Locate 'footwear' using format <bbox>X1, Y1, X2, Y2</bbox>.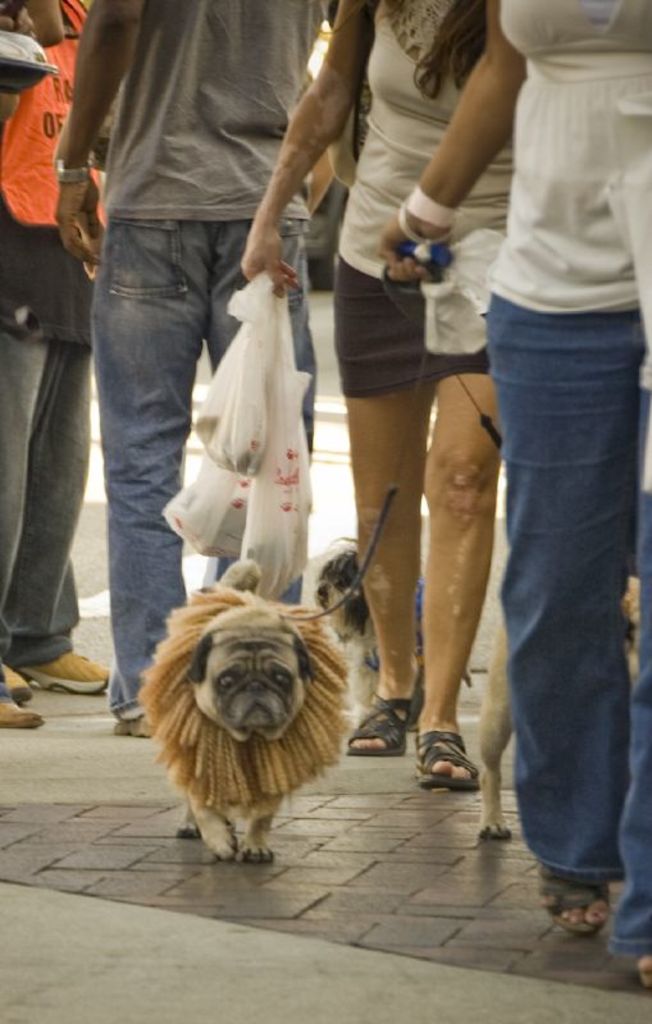
<bbox>20, 644, 115, 698</bbox>.
